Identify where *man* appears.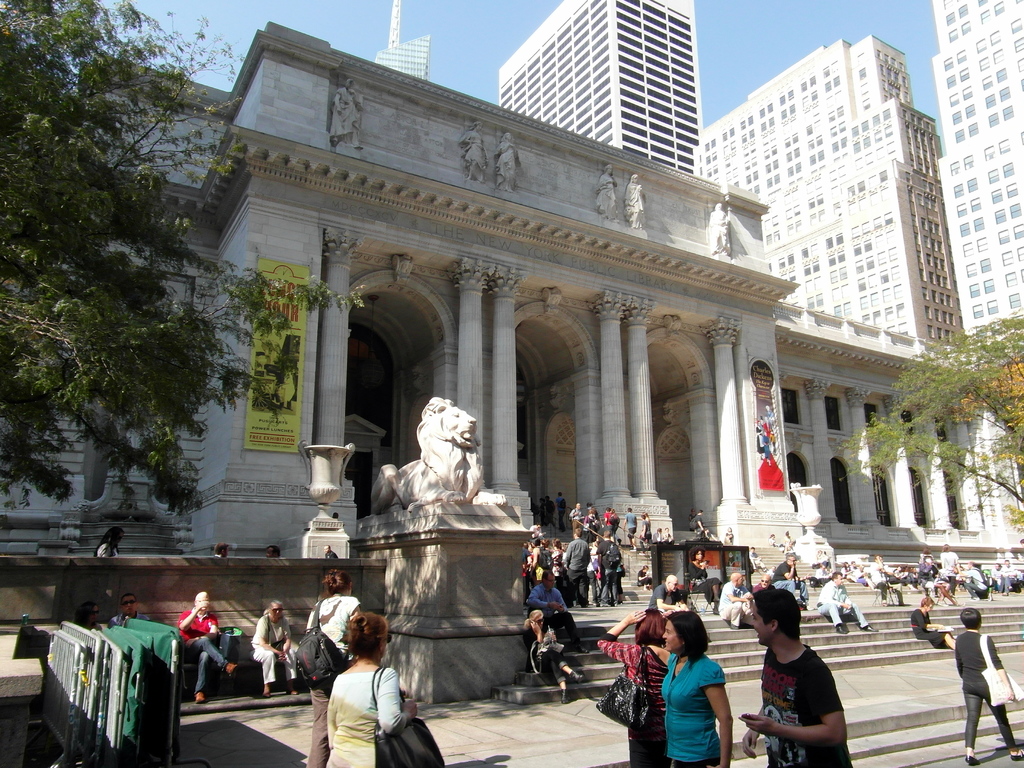
Appears at 321 540 342 561.
